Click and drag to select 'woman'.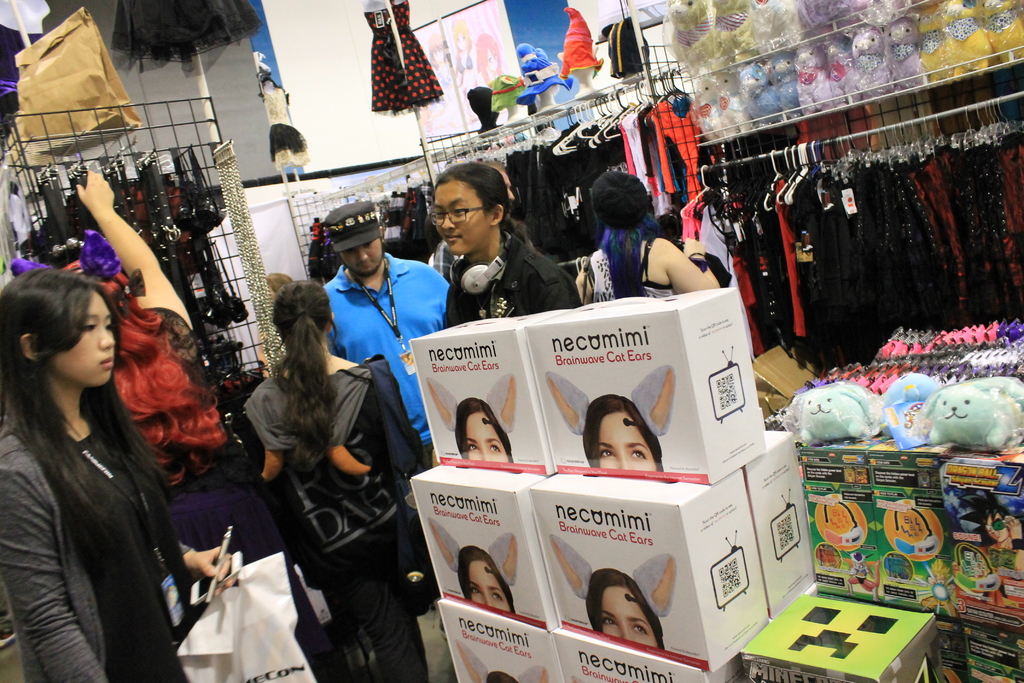
Selection: 589,169,737,302.
